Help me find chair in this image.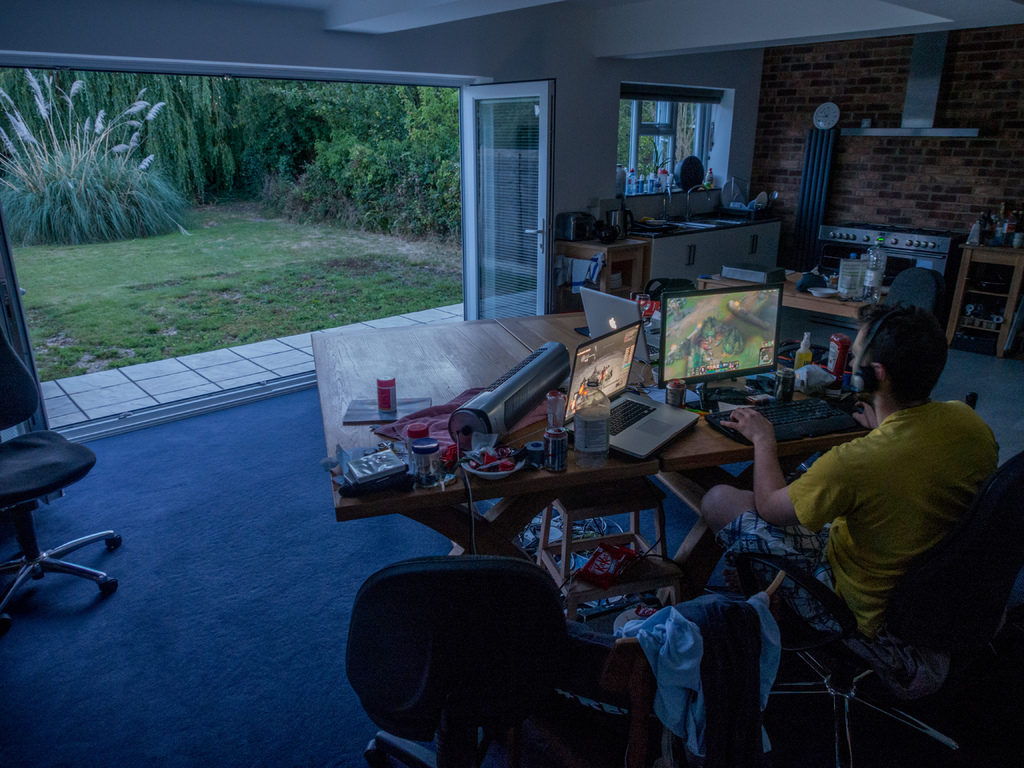
Found it: BBox(345, 550, 573, 767).
